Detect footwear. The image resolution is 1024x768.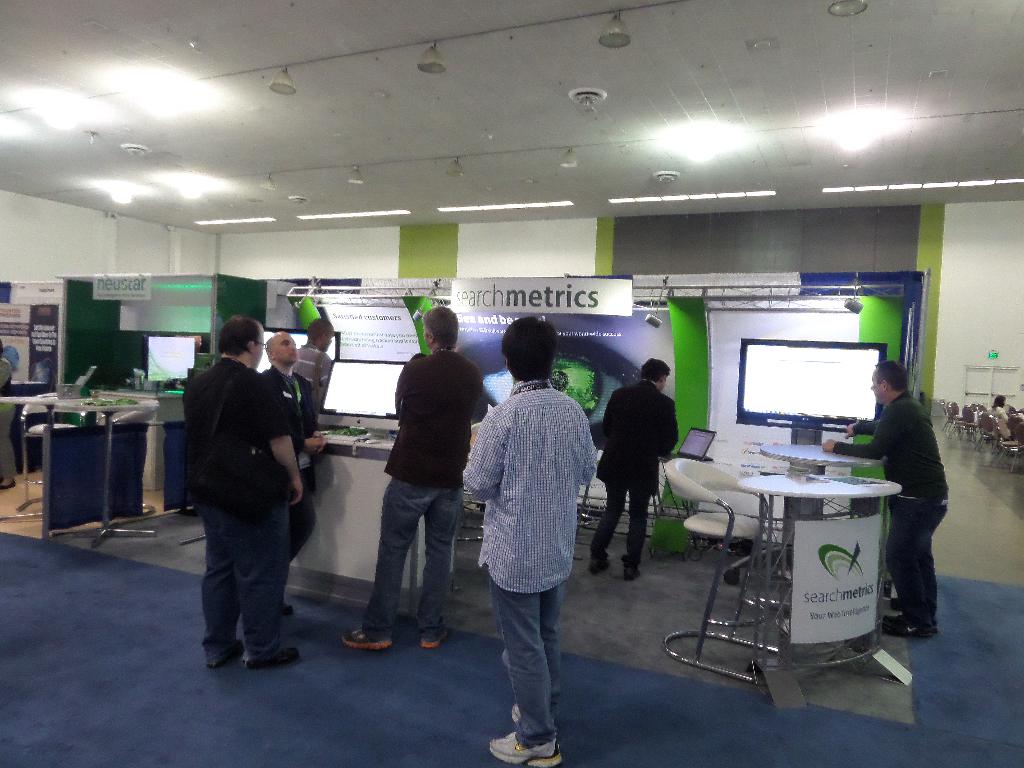
[left=419, top=625, right=446, bottom=648].
